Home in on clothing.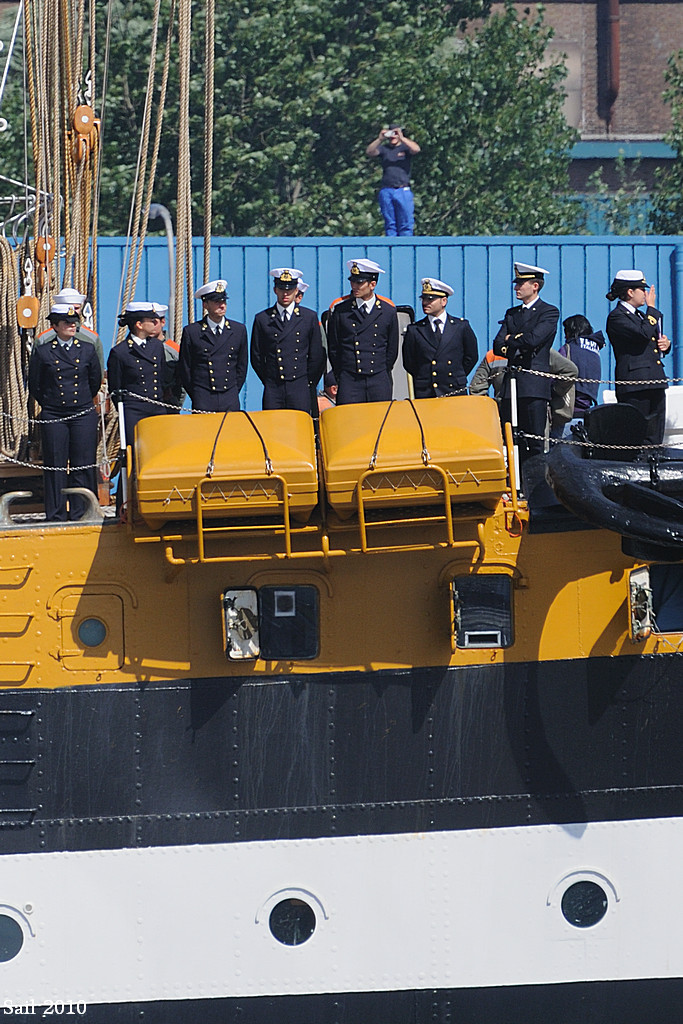
Homed in at locate(246, 299, 326, 430).
